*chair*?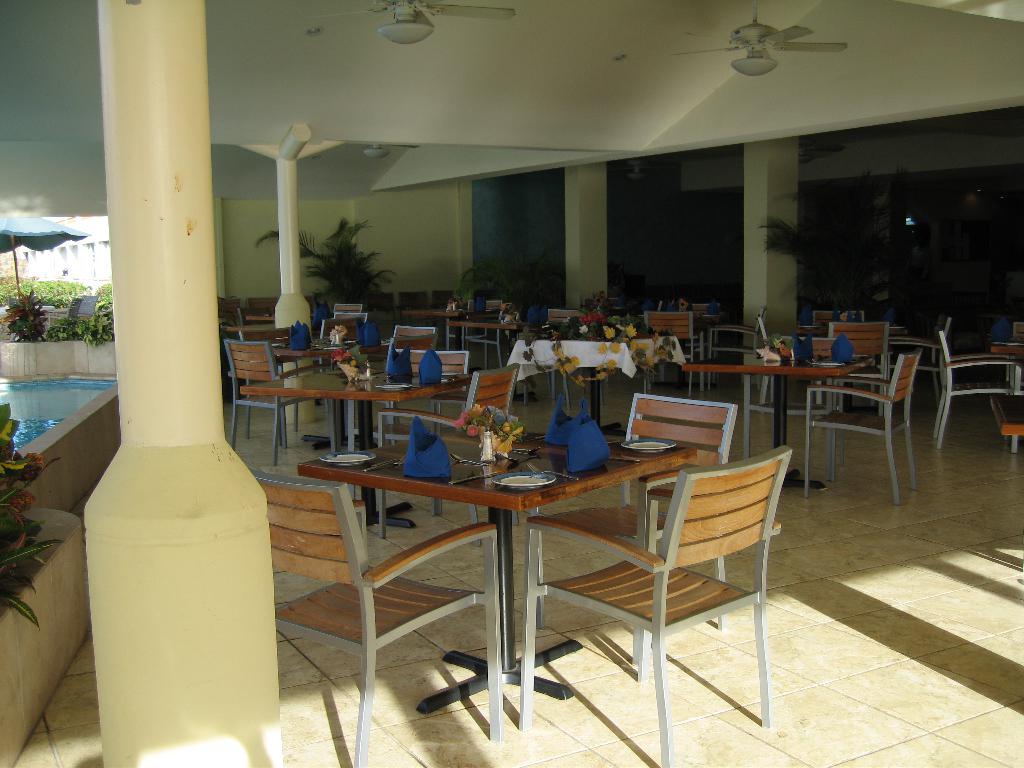
locate(221, 335, 310, 461)
